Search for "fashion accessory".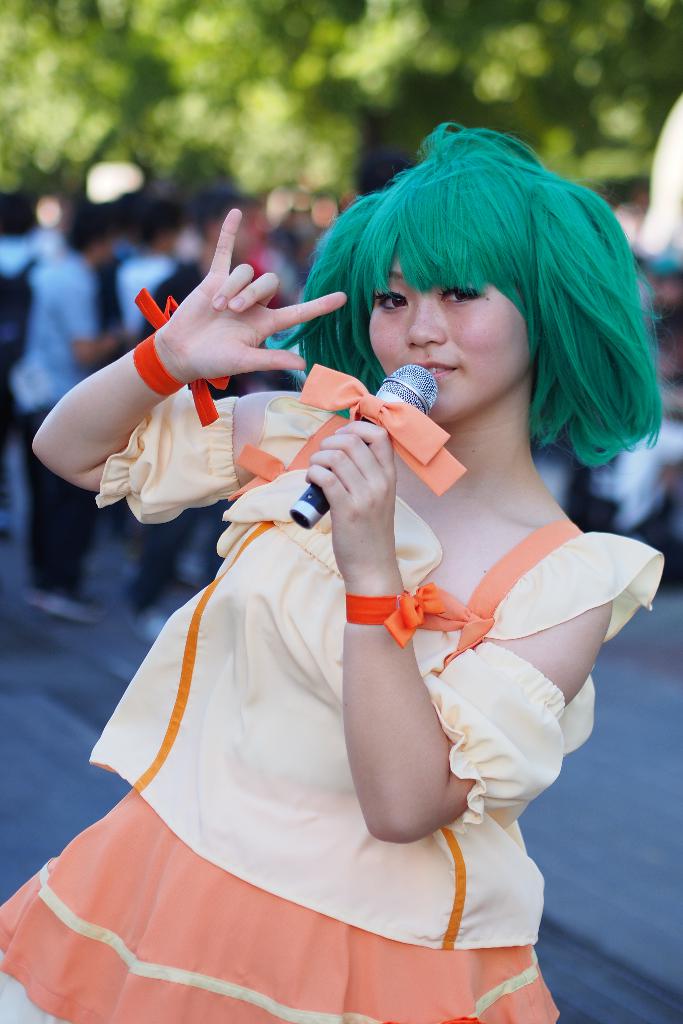
Found at Rect(131, 289, 229, 428).
